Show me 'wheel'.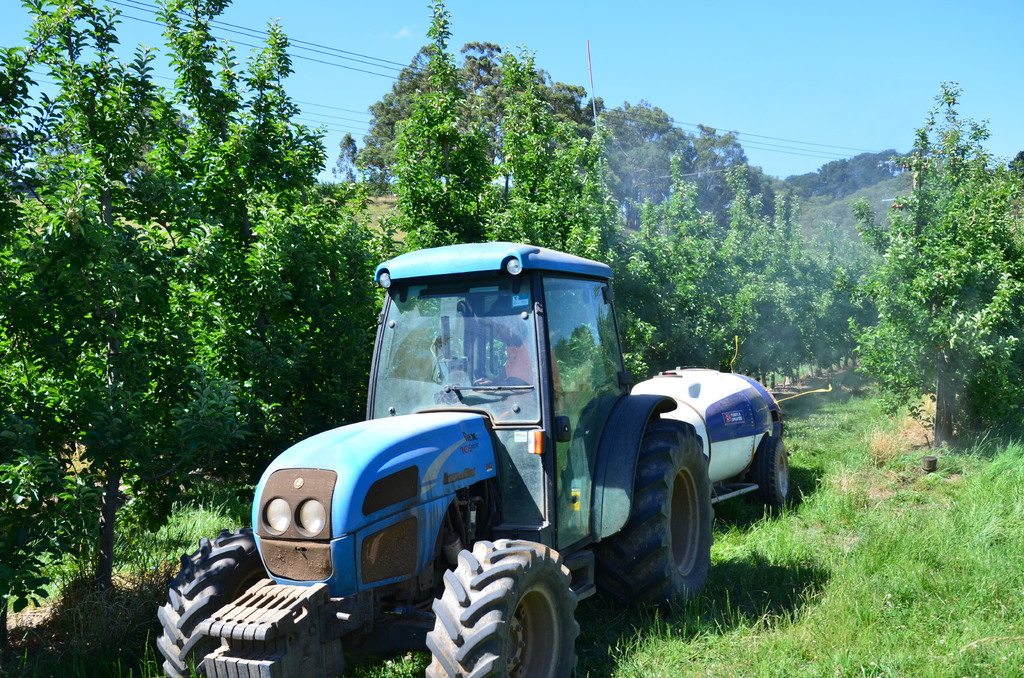
'wheel' is here: (601,417,714,619).
